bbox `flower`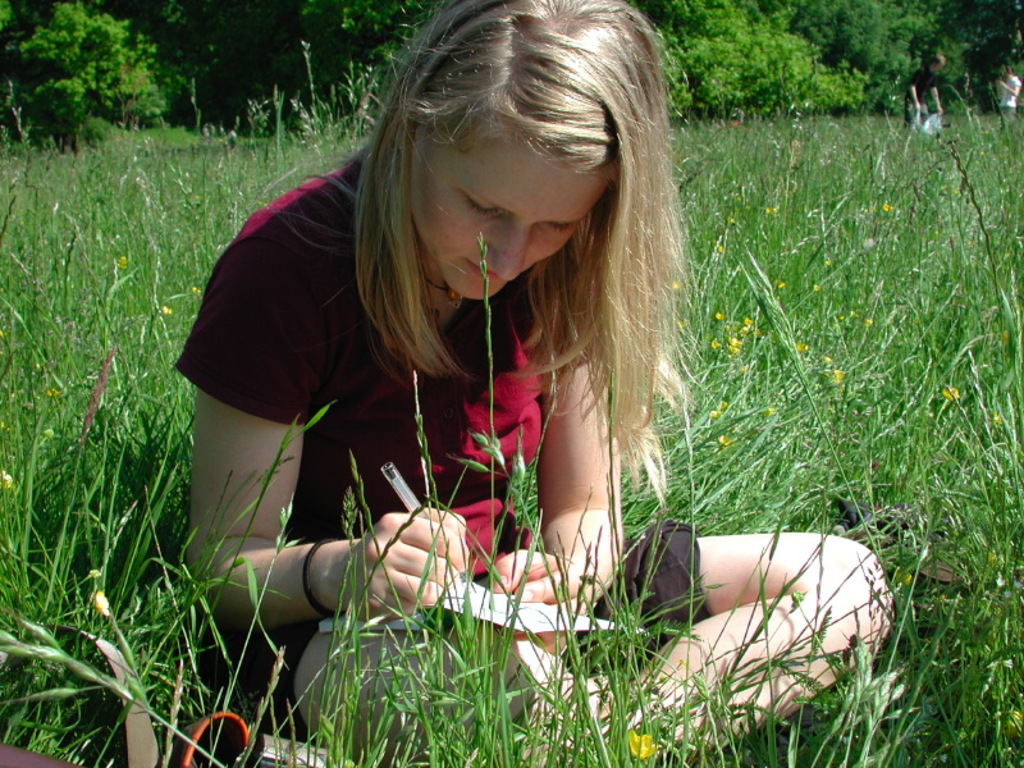
BBox(0, 470, 14, 489)
